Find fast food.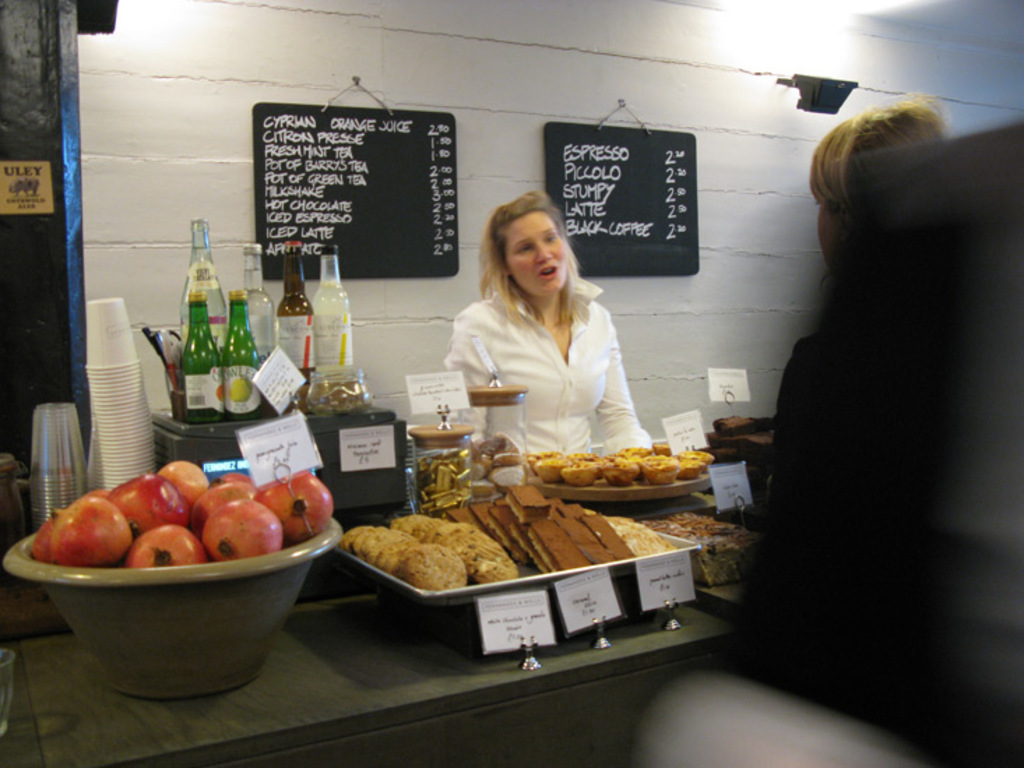
409/511/458/545.
